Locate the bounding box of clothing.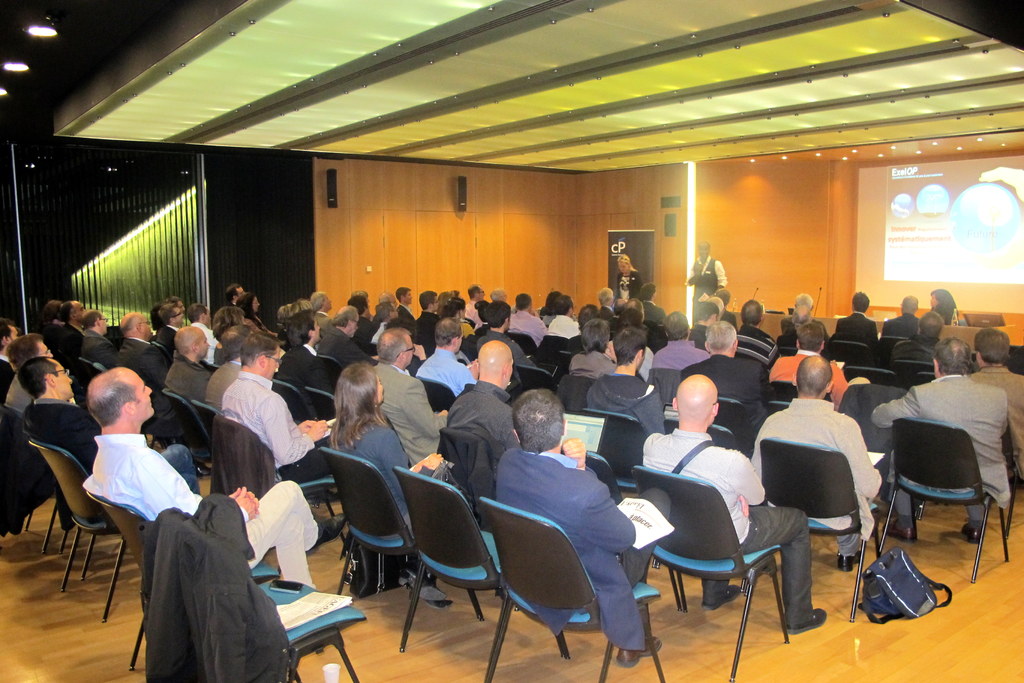
Bounding box: <box>170,354,206,409</box>.
